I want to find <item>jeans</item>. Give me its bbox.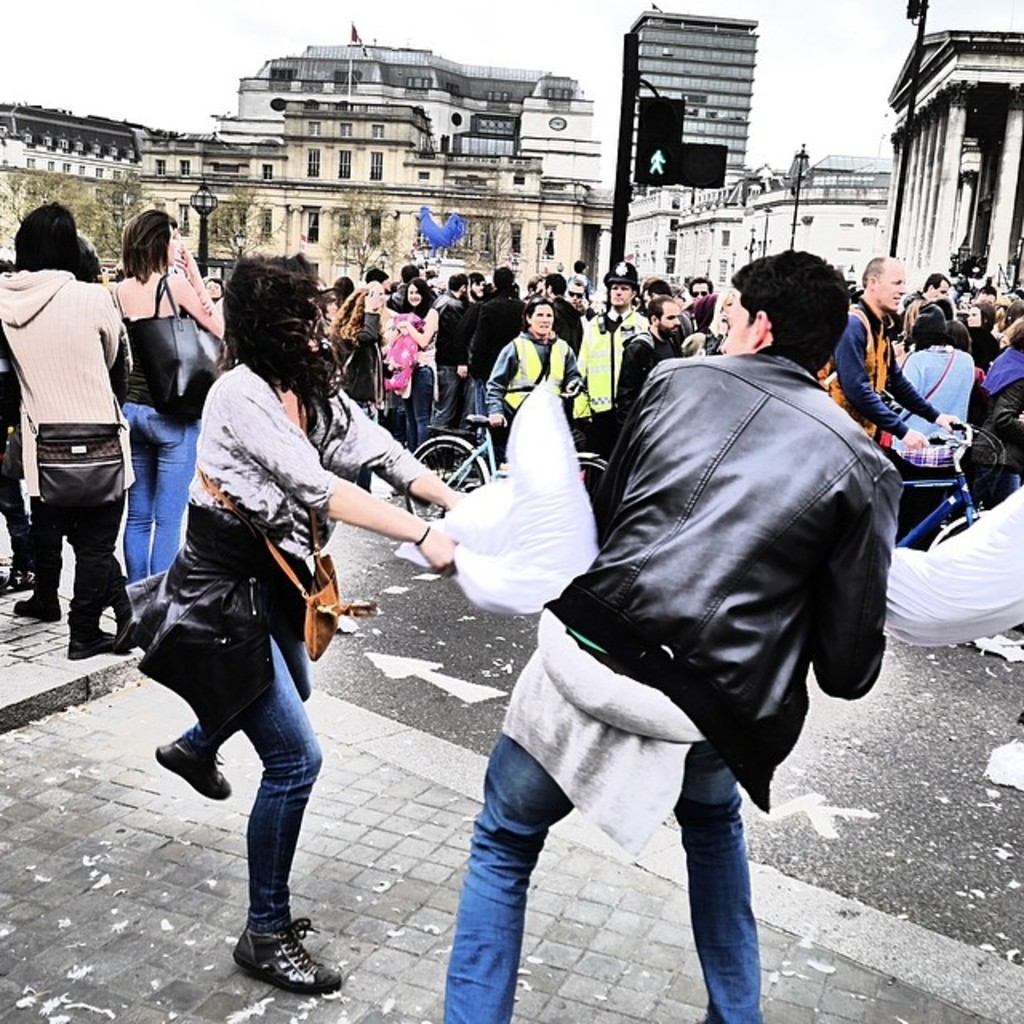
29,512,58,603.
